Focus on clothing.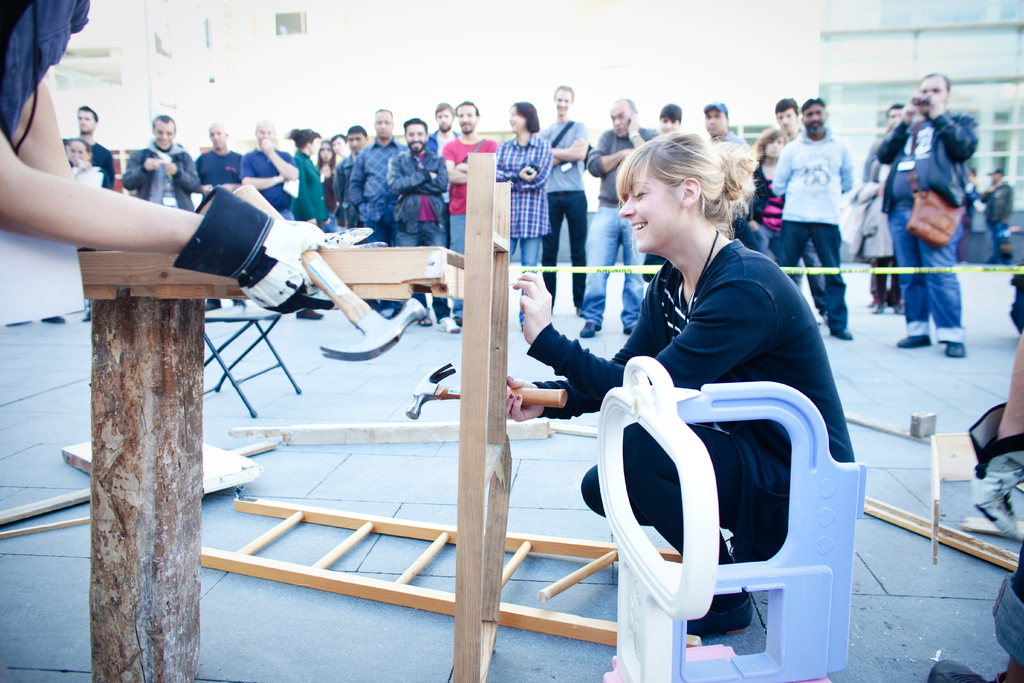
Focused at <bbox>193, 133, 468, 243</bbox>.
